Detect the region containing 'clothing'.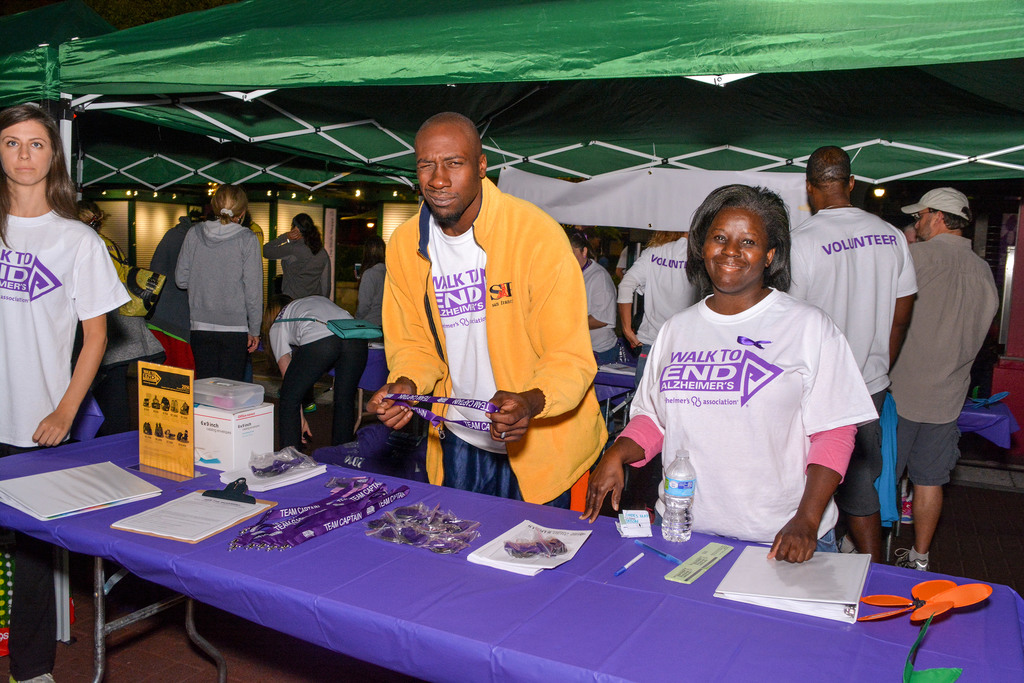
x1=261 y1=231 x2=332 y2=309.
